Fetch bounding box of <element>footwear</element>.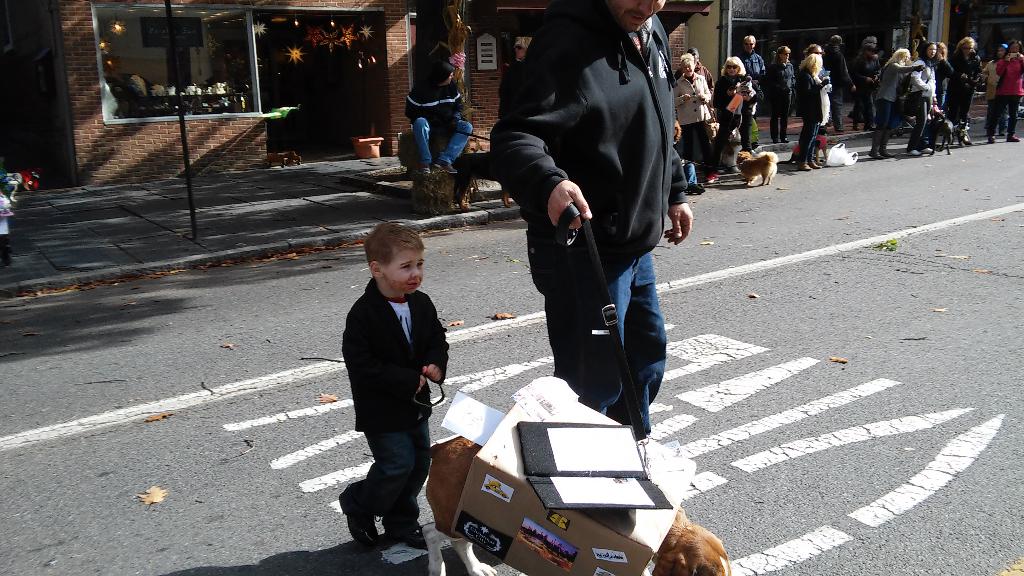
Bbox: x1=687 y1=184 x2=705 y2=193.
